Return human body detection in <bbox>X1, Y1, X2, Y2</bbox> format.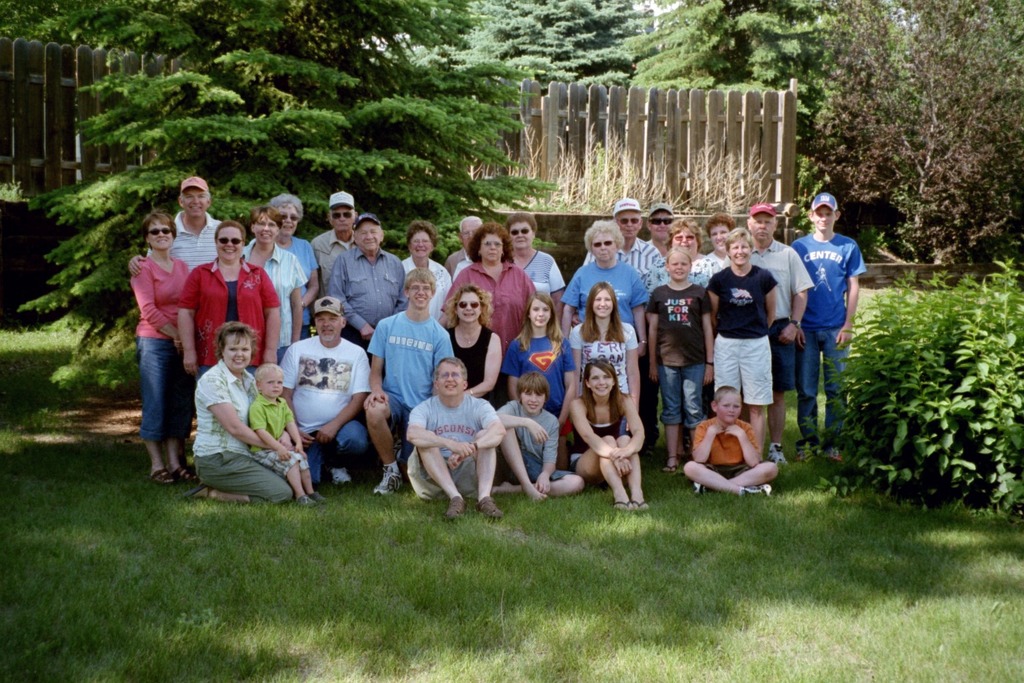
<bbox>693, 215, 742, 283</bbox>.
